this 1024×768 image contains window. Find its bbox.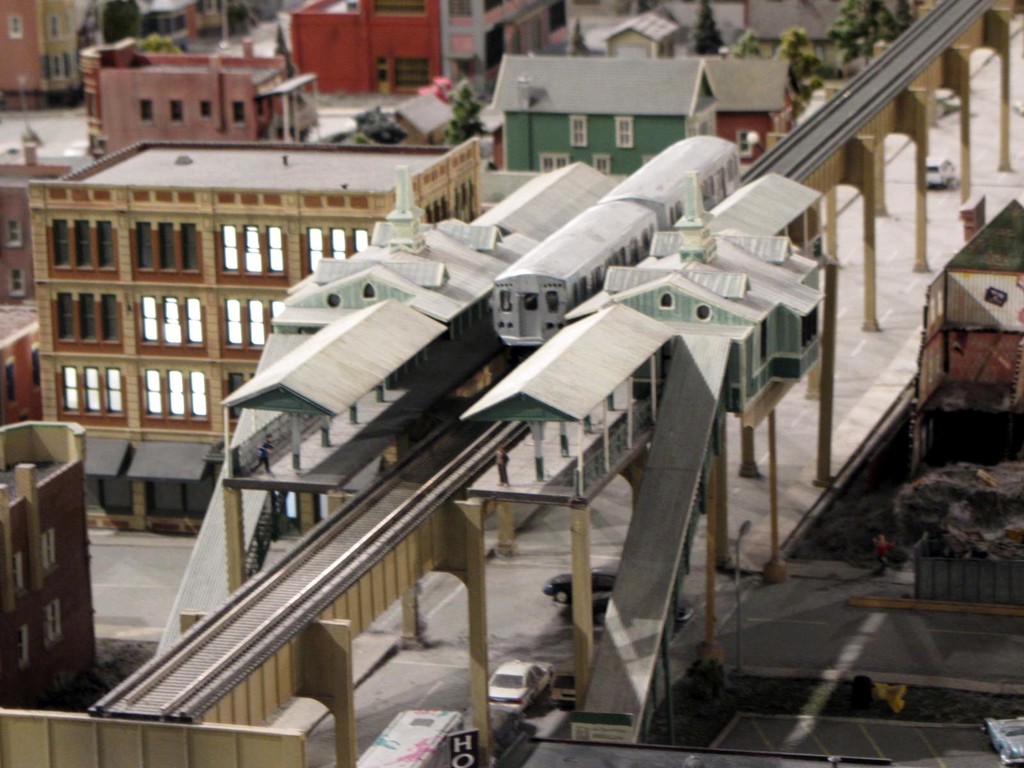
bbox=(136, 296, 161, 339).
